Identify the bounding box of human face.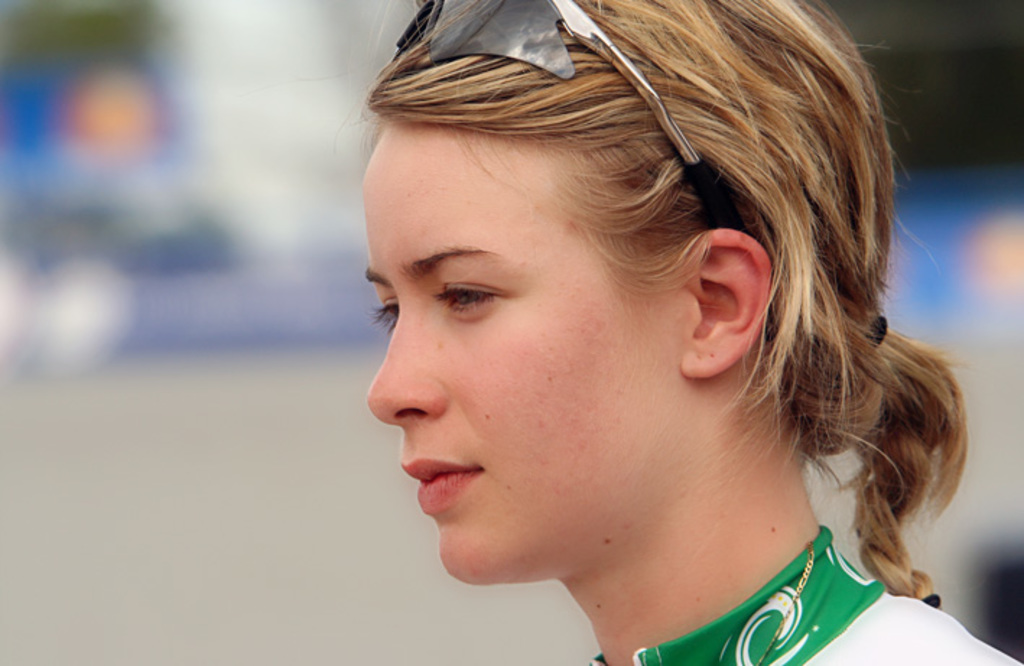
x1=352, y1=129, x2=687, y2=578.
